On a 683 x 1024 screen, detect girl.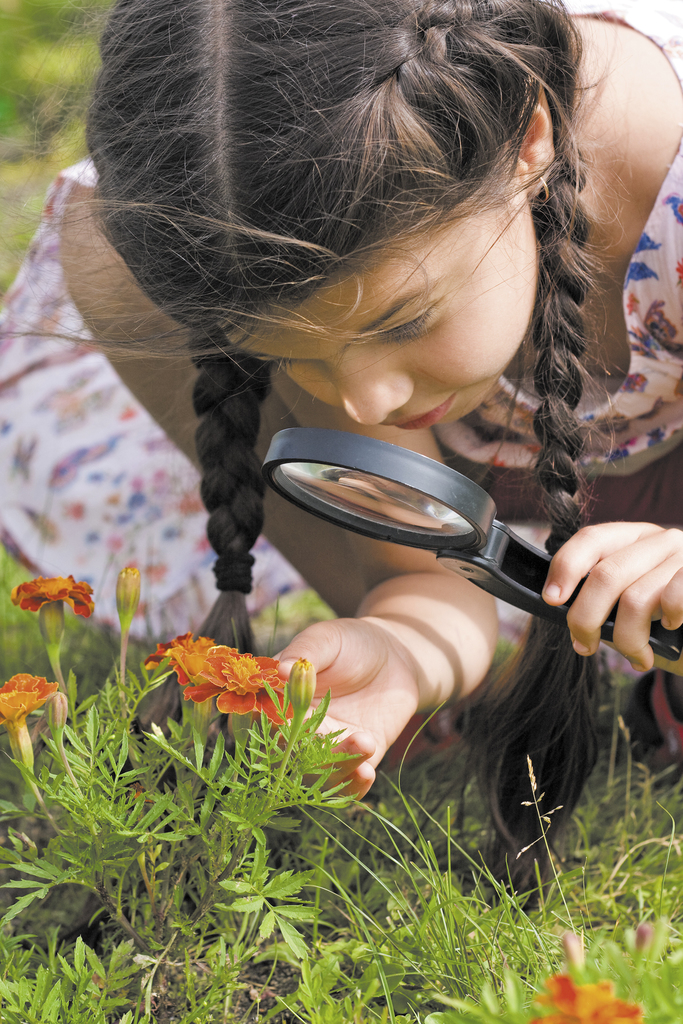
x1=0 y1=0 x2=682 y2=917.
